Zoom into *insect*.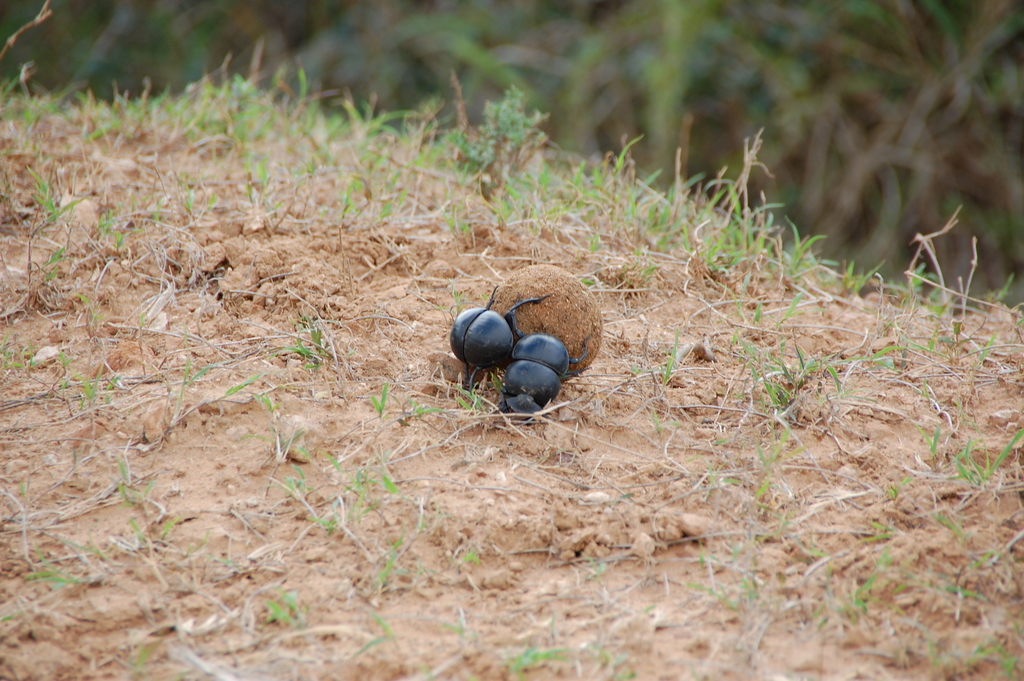
Zoom target: {"x1": 445, "y1": 282, "x2": 588, "y2": 429}.
